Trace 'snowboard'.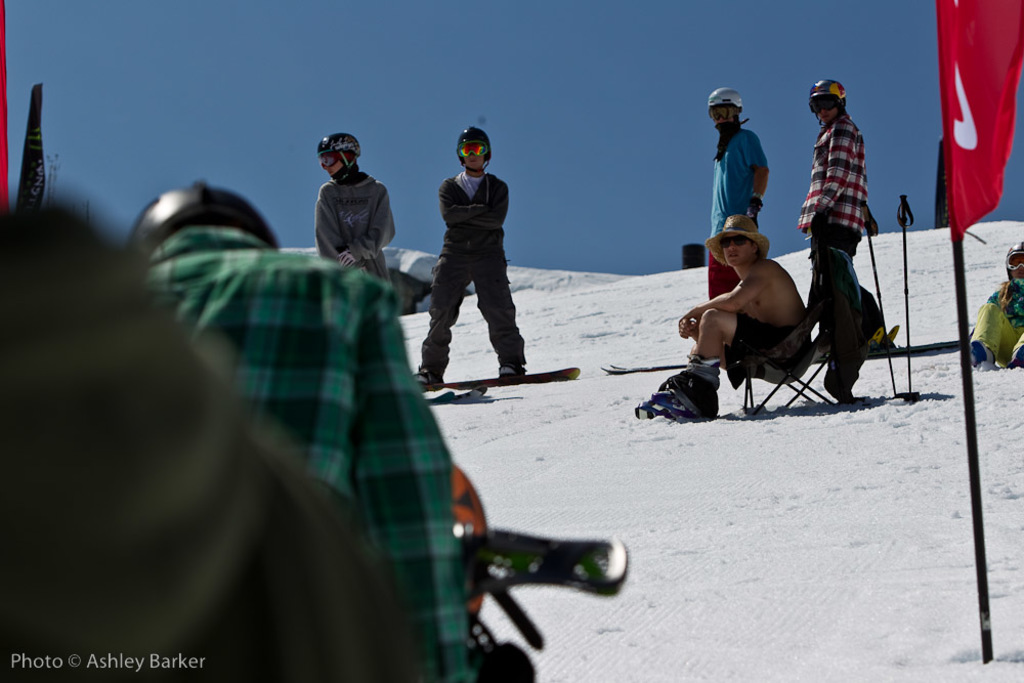
Traced to 593,321,972,372.
